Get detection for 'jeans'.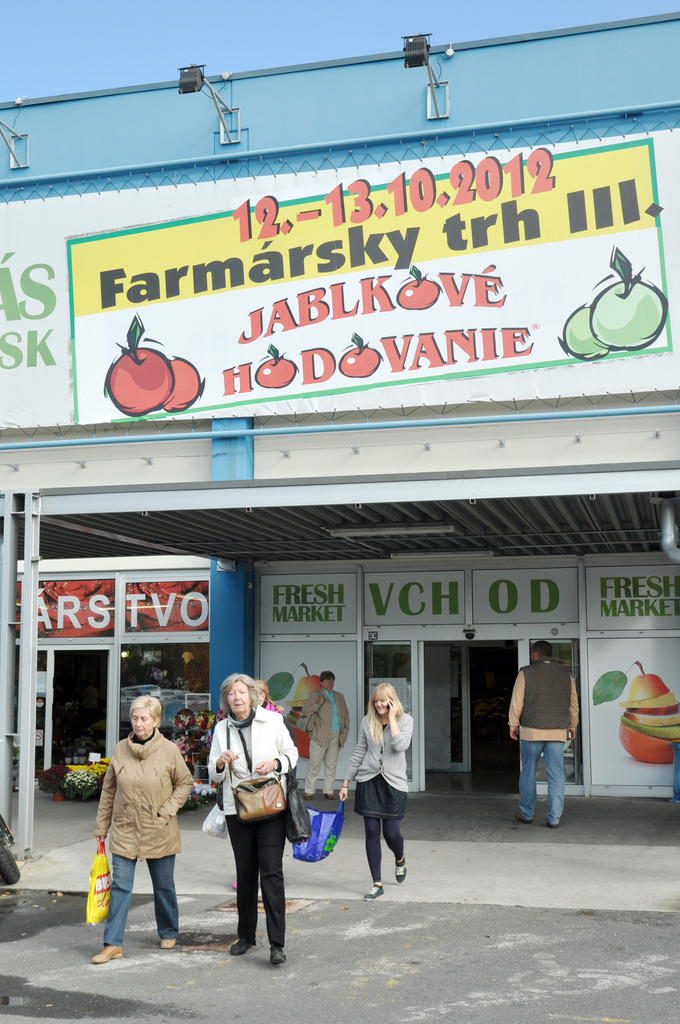
Detection: 100,867,175,948.
